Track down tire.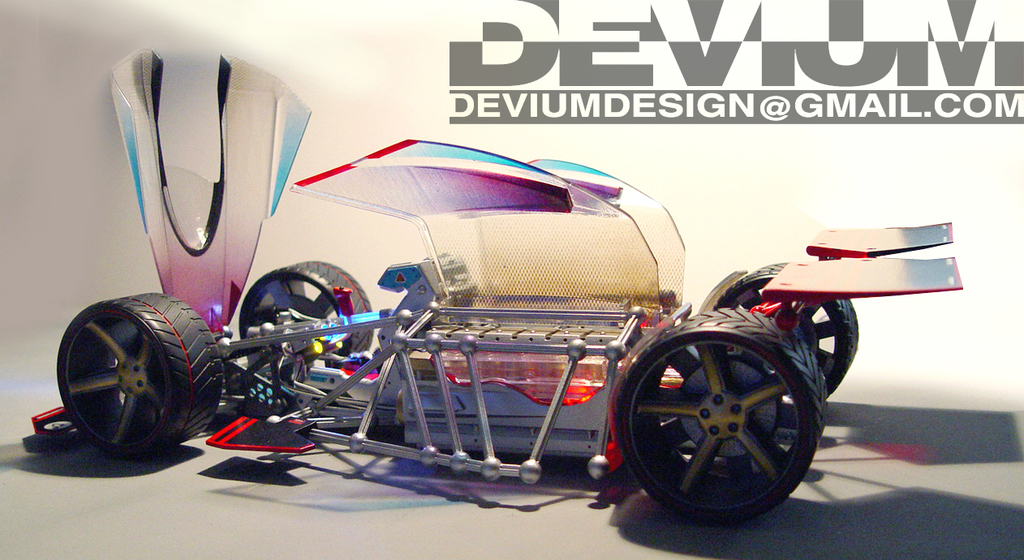
Tracked to box(716, 260, 865, 400).
